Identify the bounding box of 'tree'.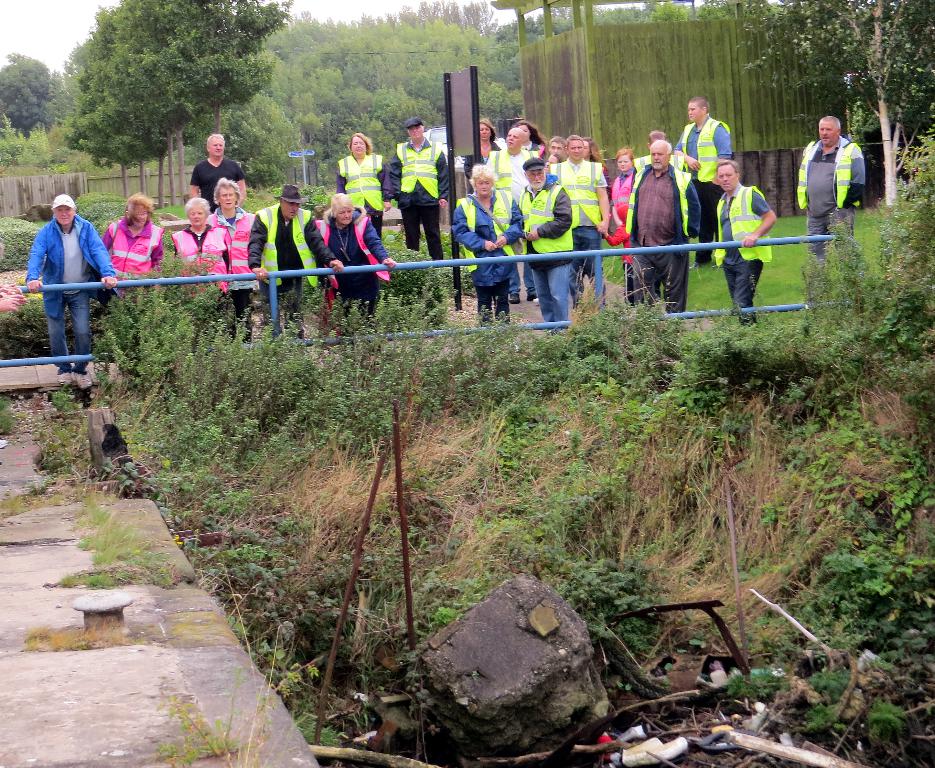
[left=257, top=0, right=523, bottom=165].
